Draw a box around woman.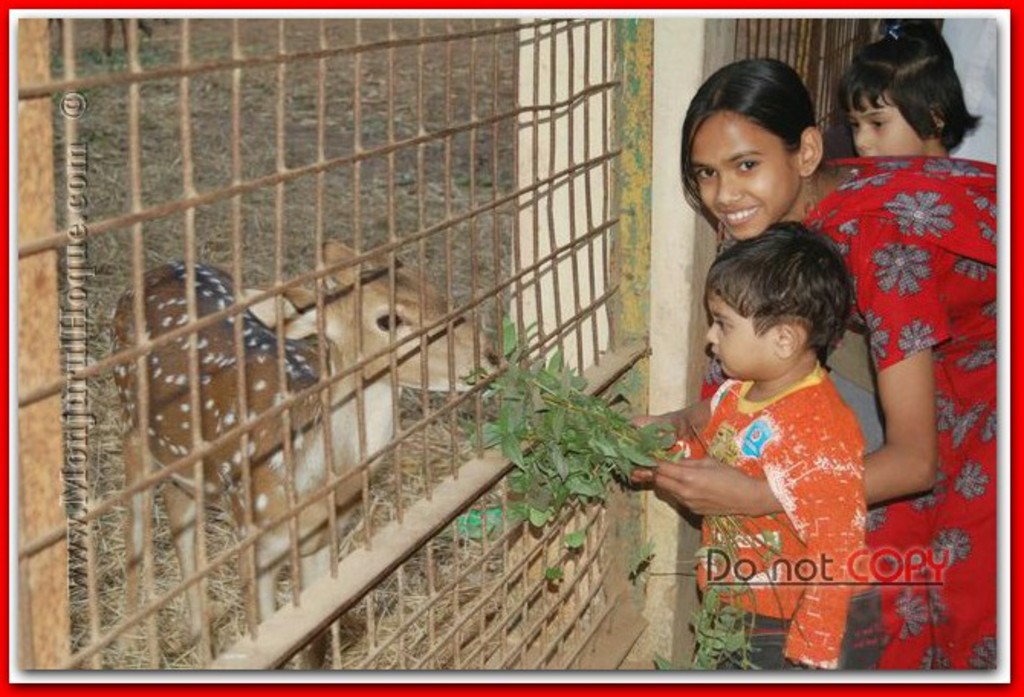
region(705, 107, 952, 636).
